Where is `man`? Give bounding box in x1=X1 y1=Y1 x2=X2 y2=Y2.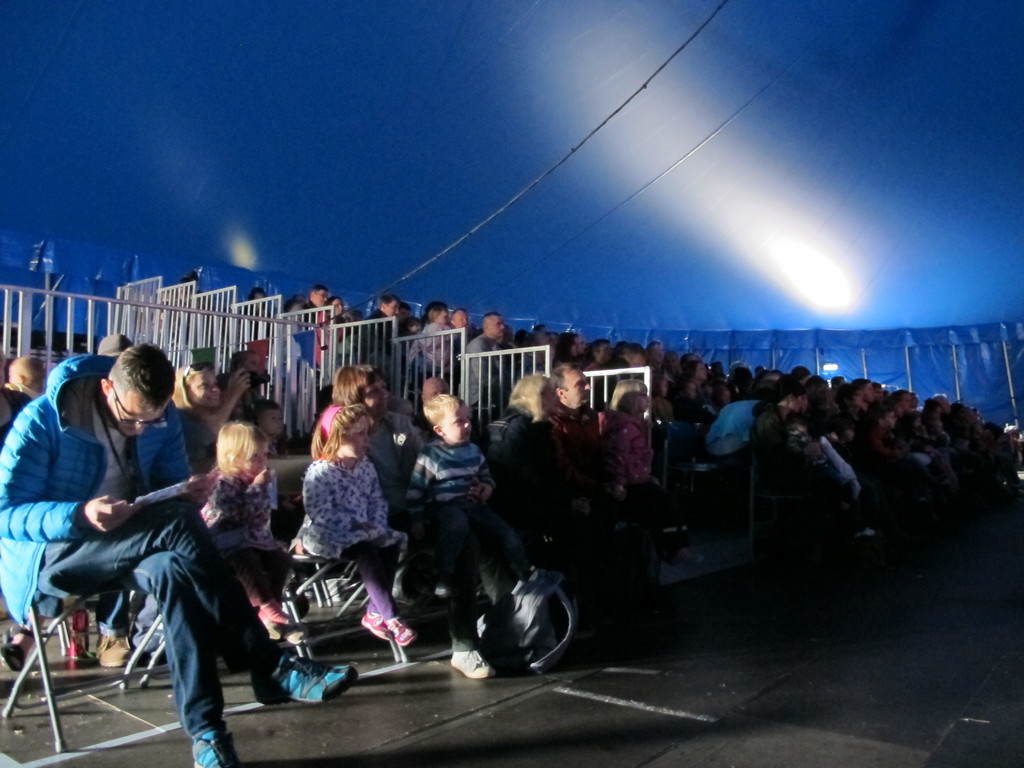
x1=461 y1=311 x2=516 y2=409.
